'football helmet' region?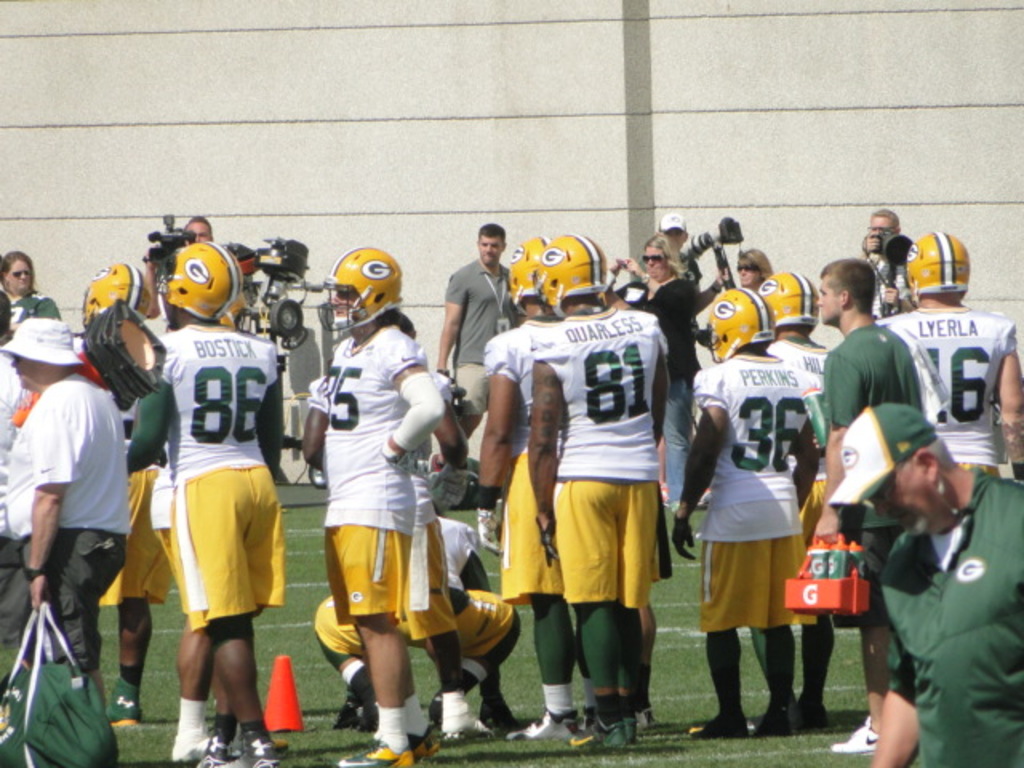
701/283/771/360
